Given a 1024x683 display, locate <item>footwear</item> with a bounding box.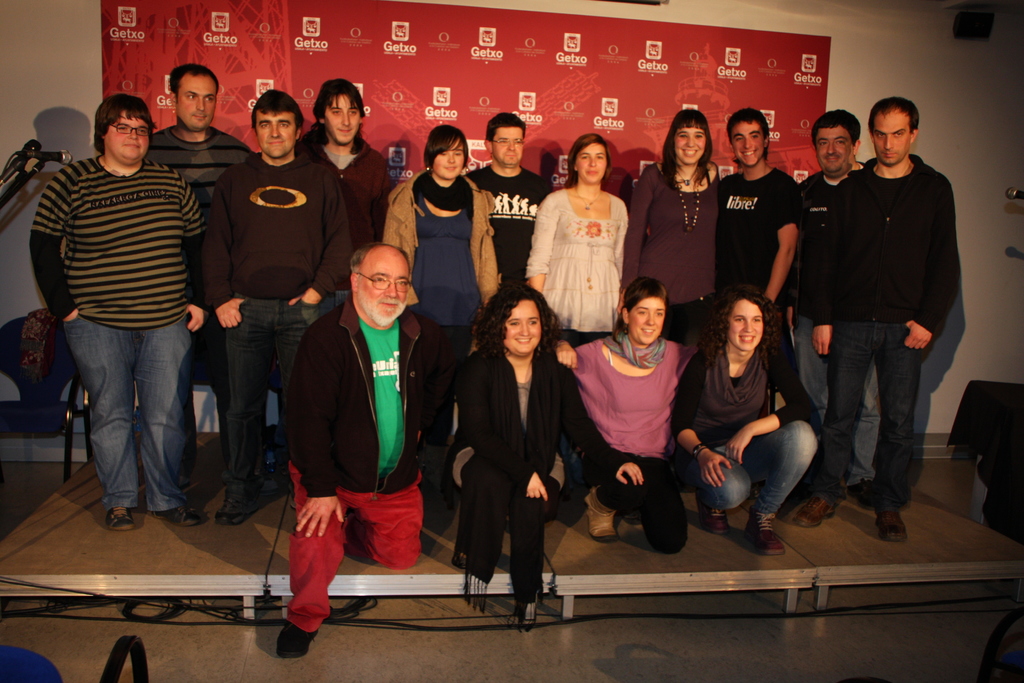
Located: region(216, 496, 255, 520).
